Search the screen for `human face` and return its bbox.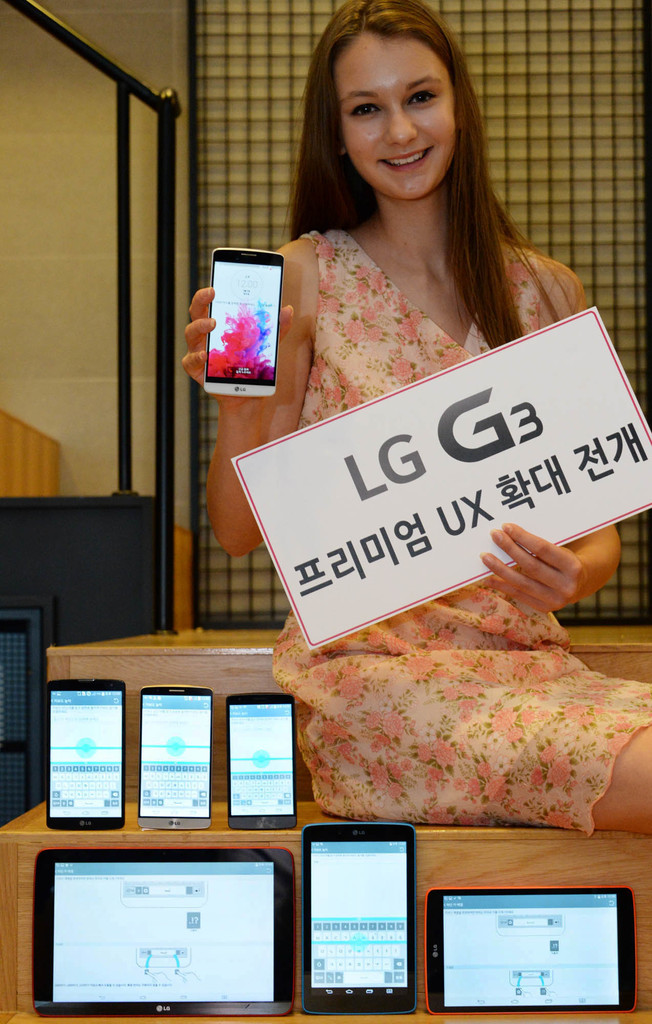
Found: bbox(336, 34, 452, 204).
